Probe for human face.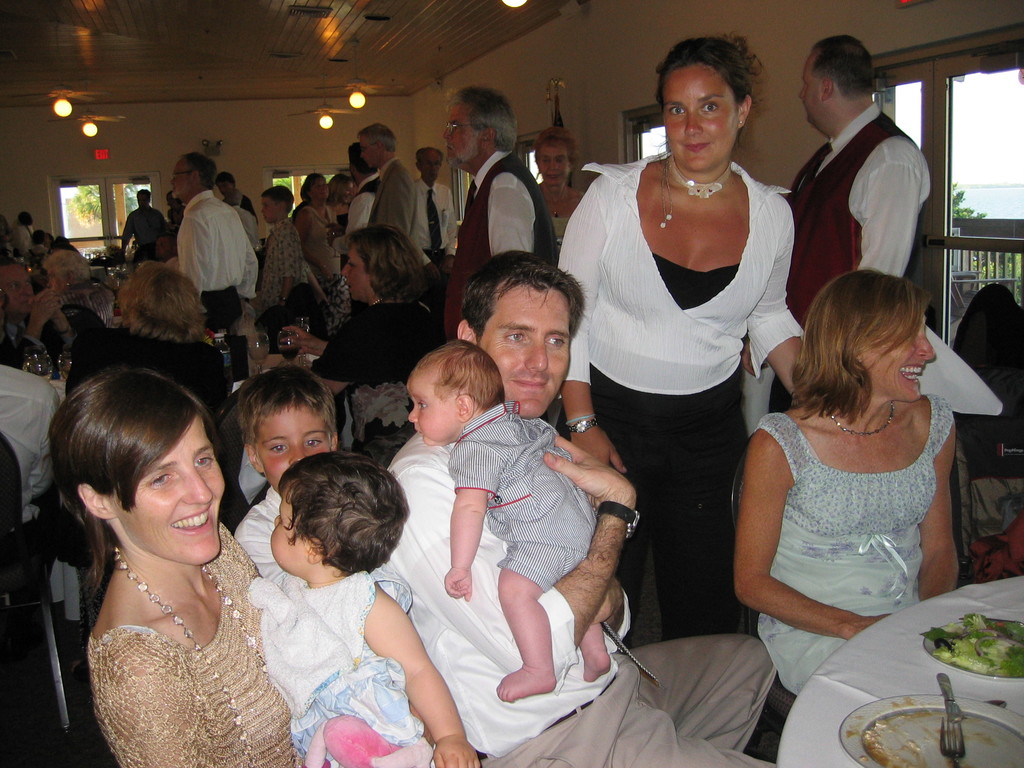
Probe result: (861,303,939,398).
